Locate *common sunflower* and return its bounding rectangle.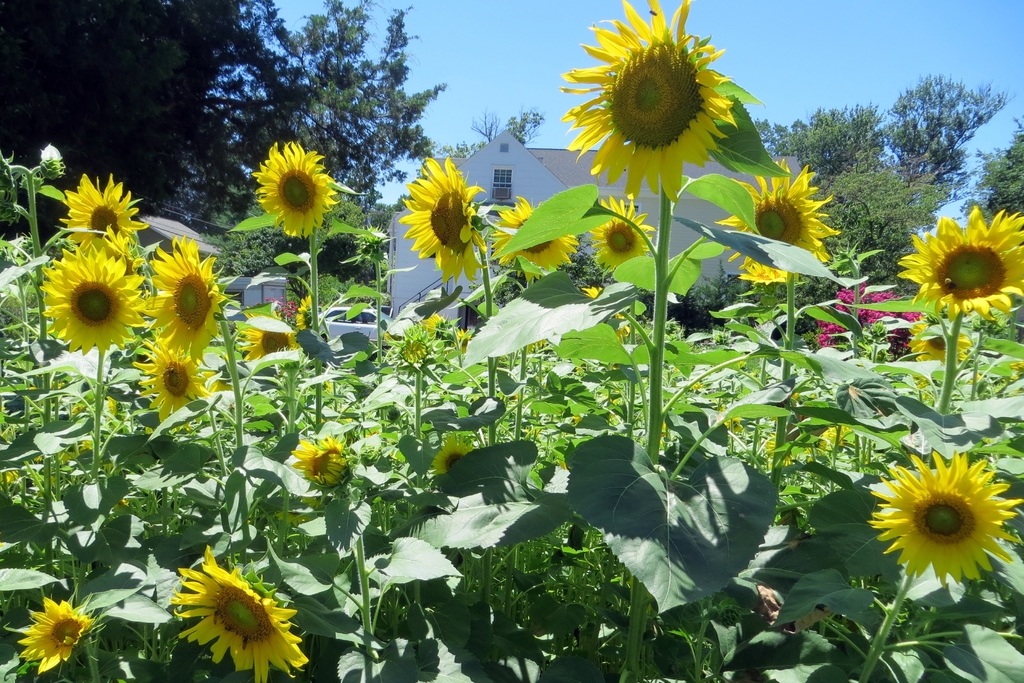
box=[296, 435, 350, 493].
